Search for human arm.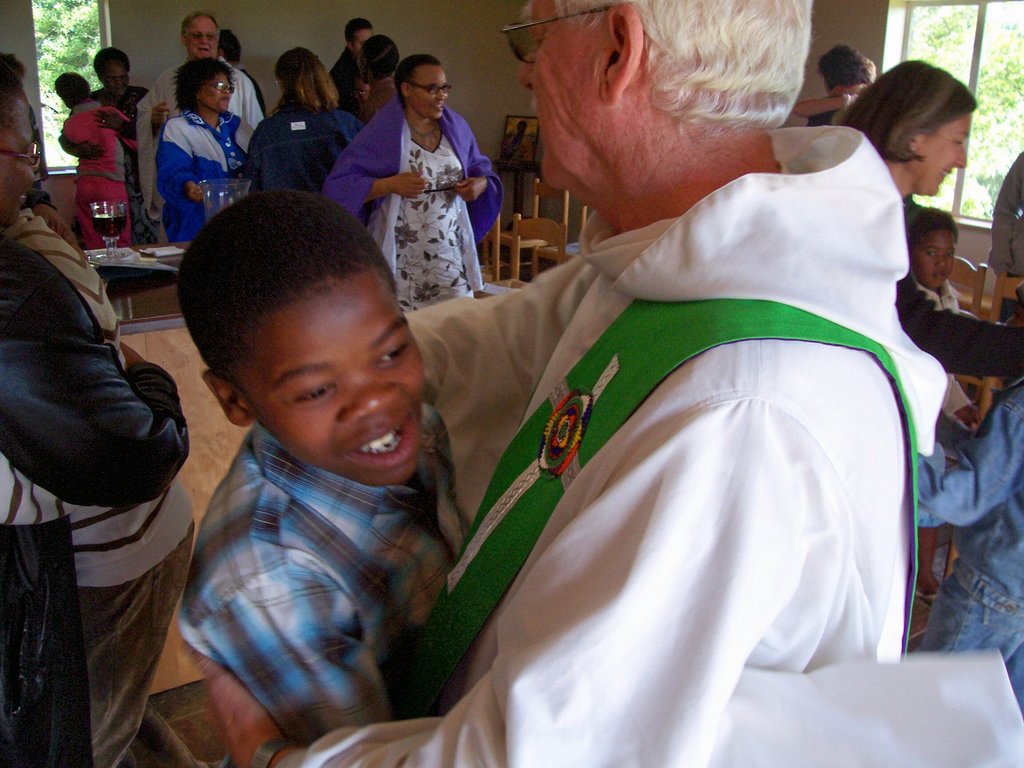
Found at 0, 230, 181, 508.
